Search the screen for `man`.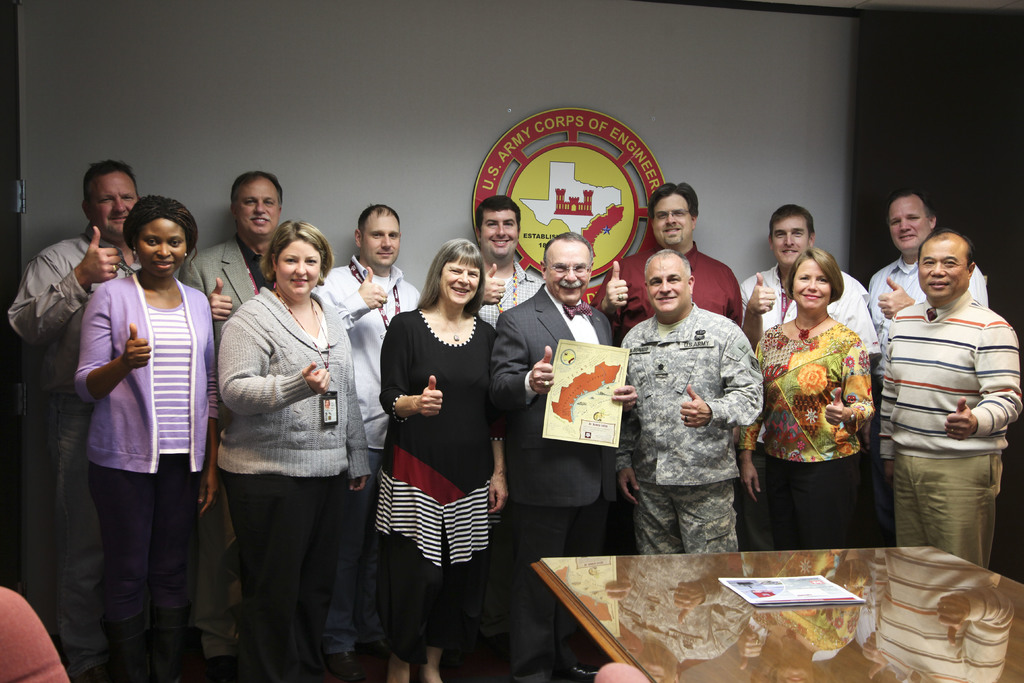
Found at detection(589, 181, 743, 349).
